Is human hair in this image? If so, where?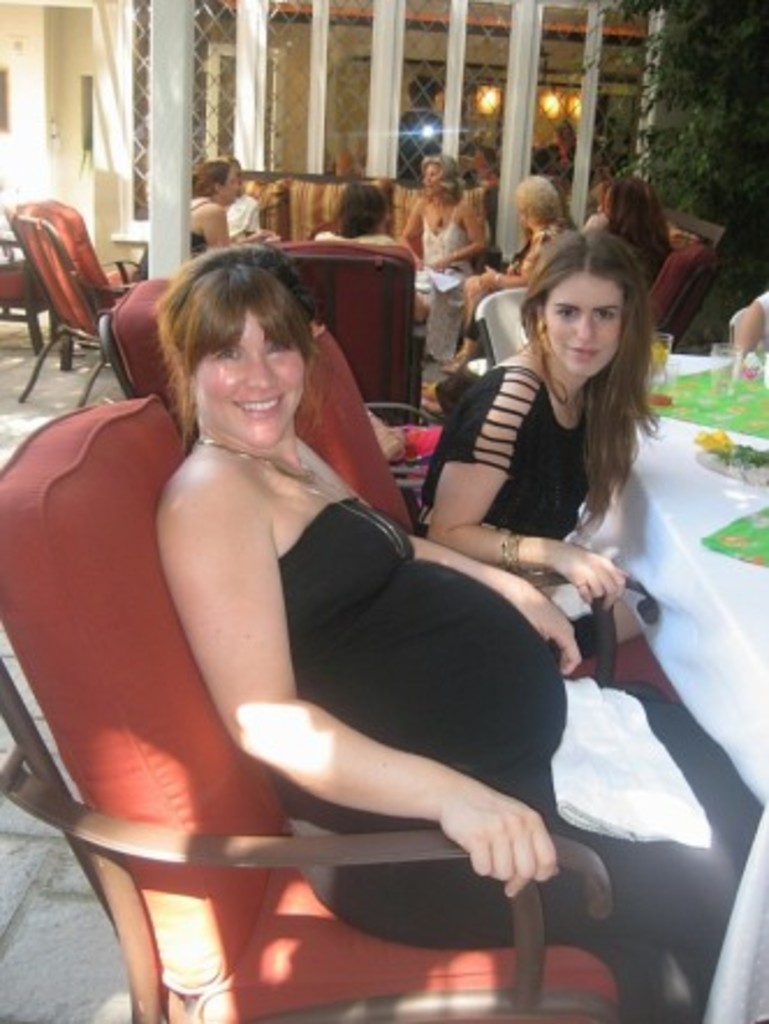
Yes, at [422, 153, 463, 209].
